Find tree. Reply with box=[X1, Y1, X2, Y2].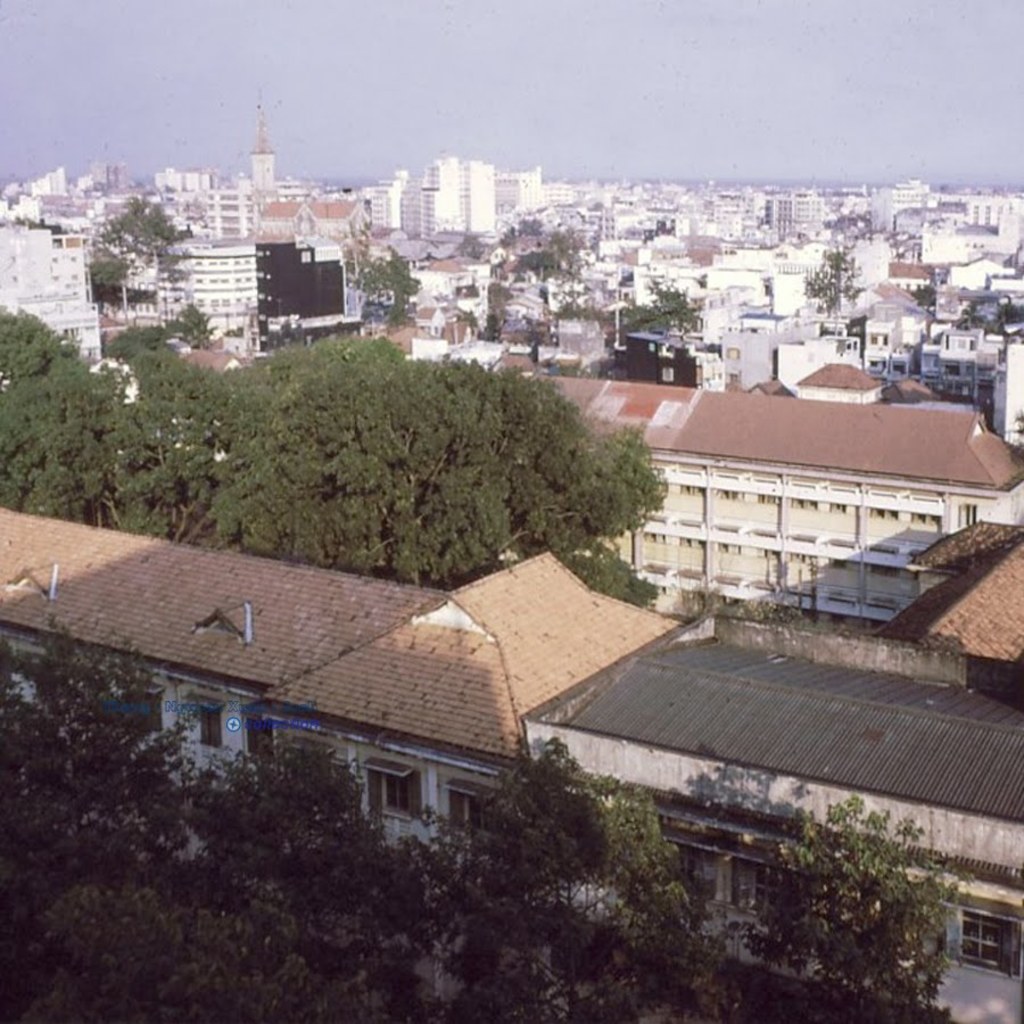
box=[0, 315, 122, 535].
